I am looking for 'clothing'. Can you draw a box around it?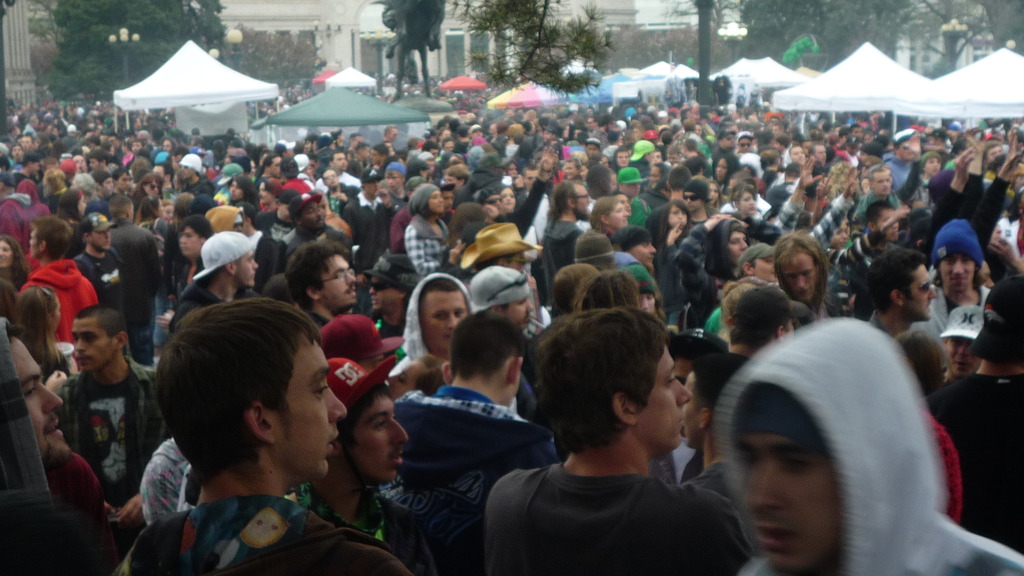
Sure, the bounding box is [left=283, top=223, right=354, bottom=272].
